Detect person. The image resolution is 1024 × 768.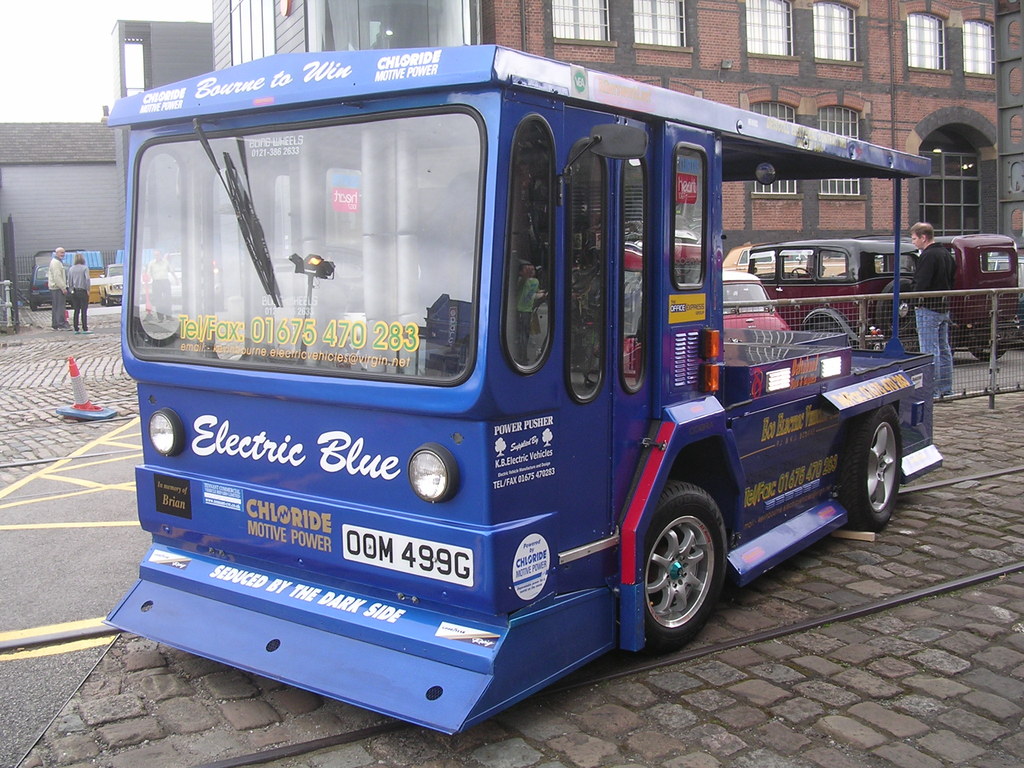
locate(154, 252, 173, 339).
